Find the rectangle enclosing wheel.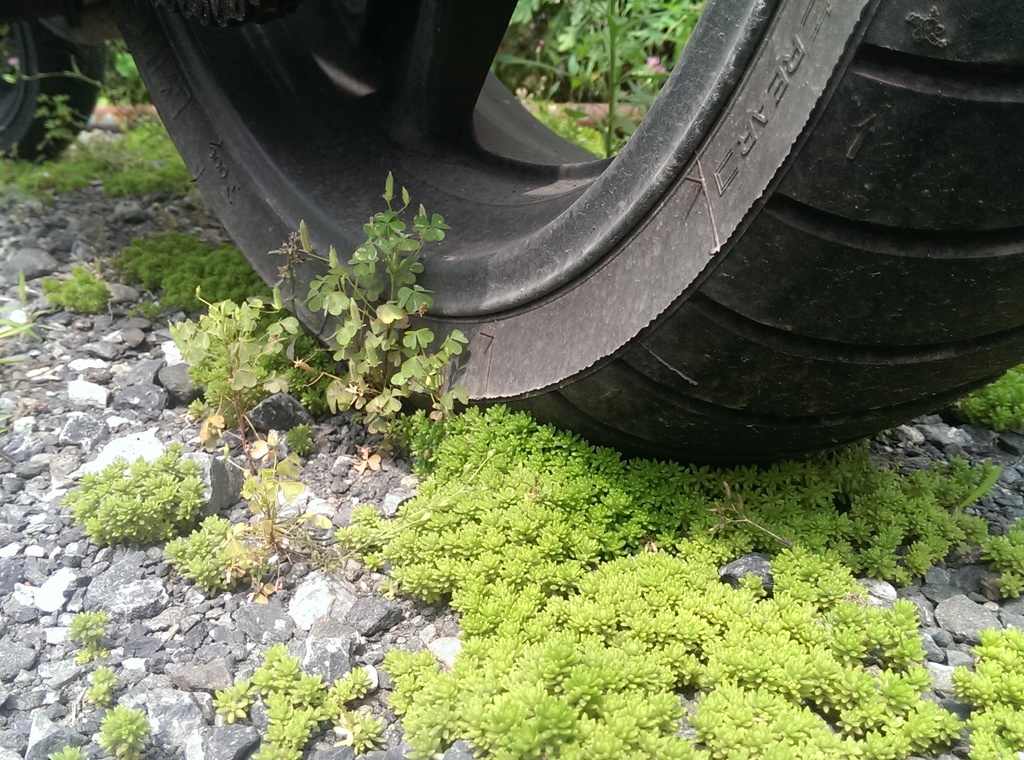
<bbox>112, 0, 1023, 465</bbox>.
